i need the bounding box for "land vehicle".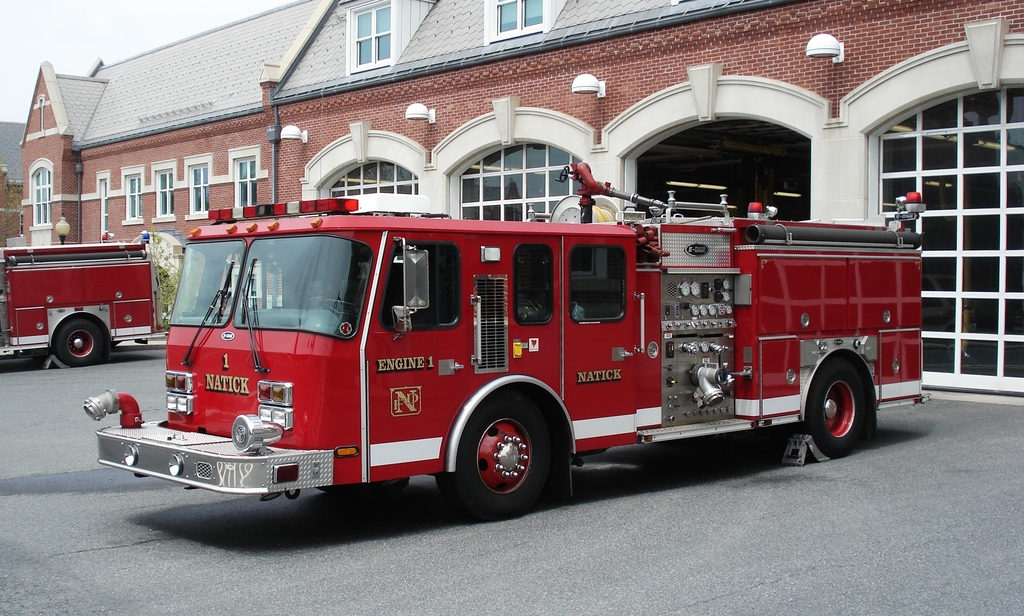
Here it is: rect(84, 160, 924, 528).
